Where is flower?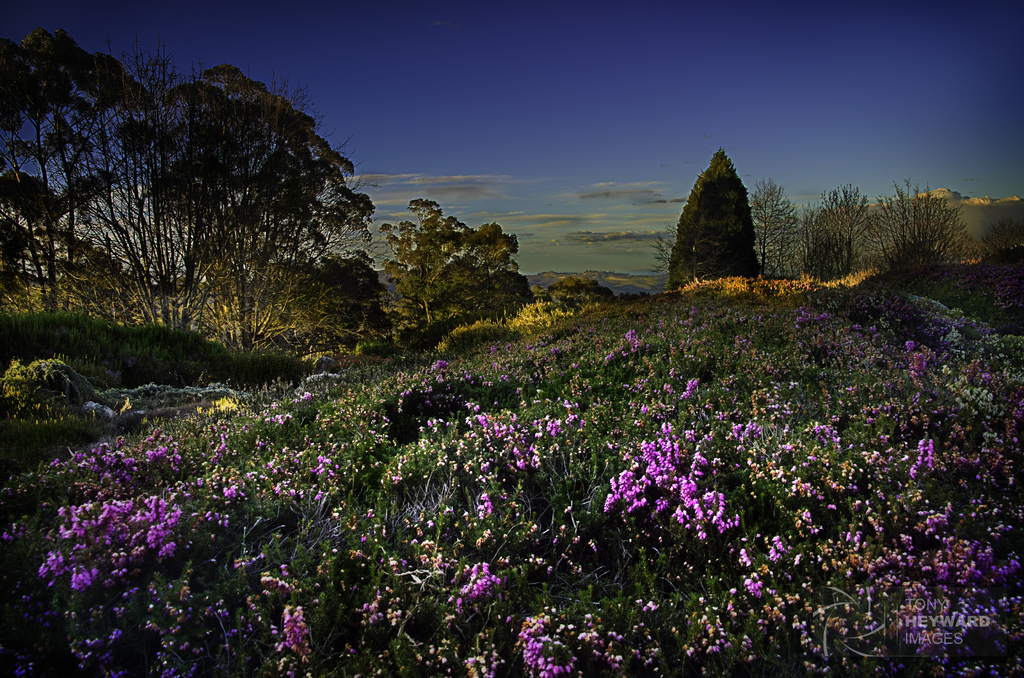
box=[696, 526, 710, 538].
